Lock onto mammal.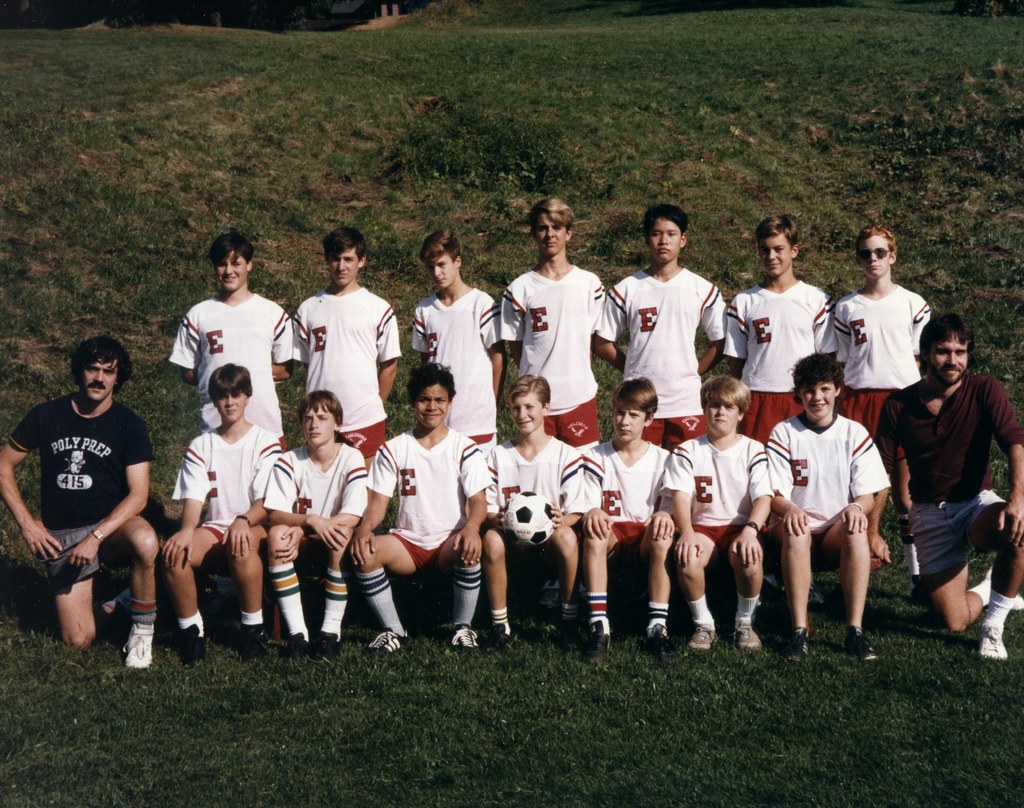
Locked: <region>262, 388, 370, 658</region>.
